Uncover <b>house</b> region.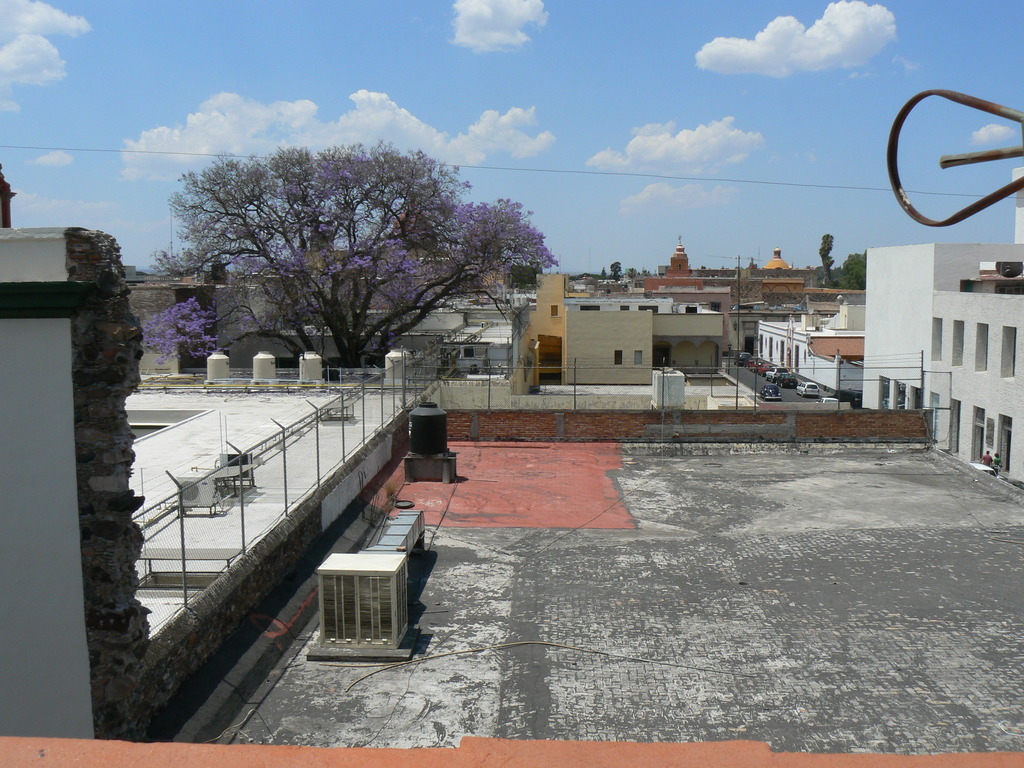
Uncovered: bbox=(756, 318, 865, 394).
